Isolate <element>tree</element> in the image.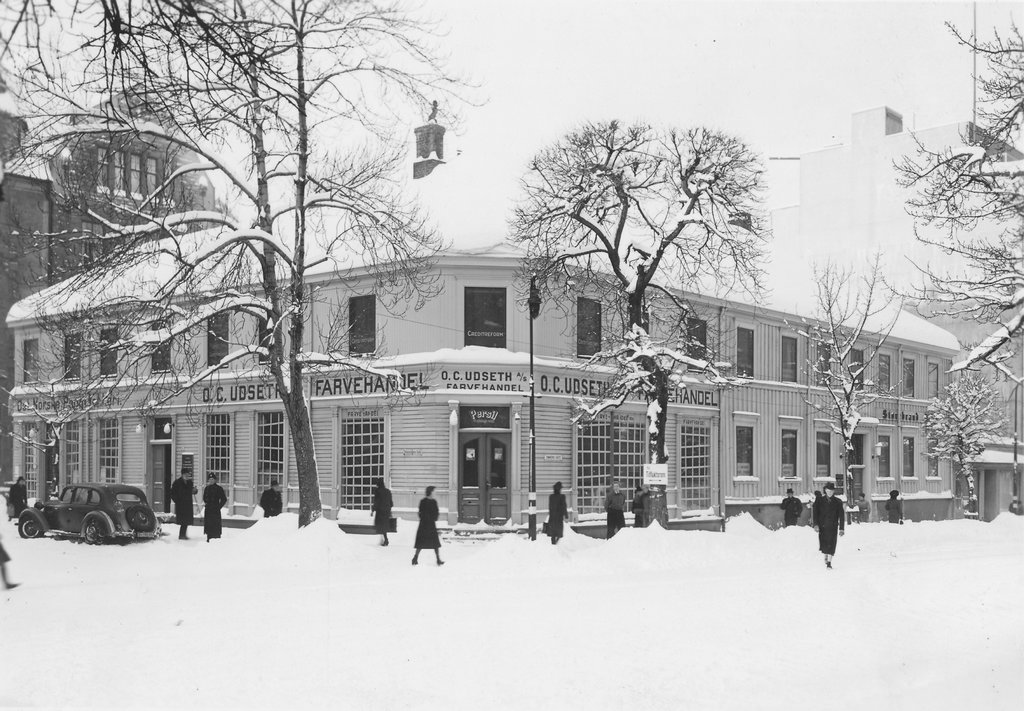
Isolated region: pyautogui.locateOnScreen(886, 12, 1023, 459).
